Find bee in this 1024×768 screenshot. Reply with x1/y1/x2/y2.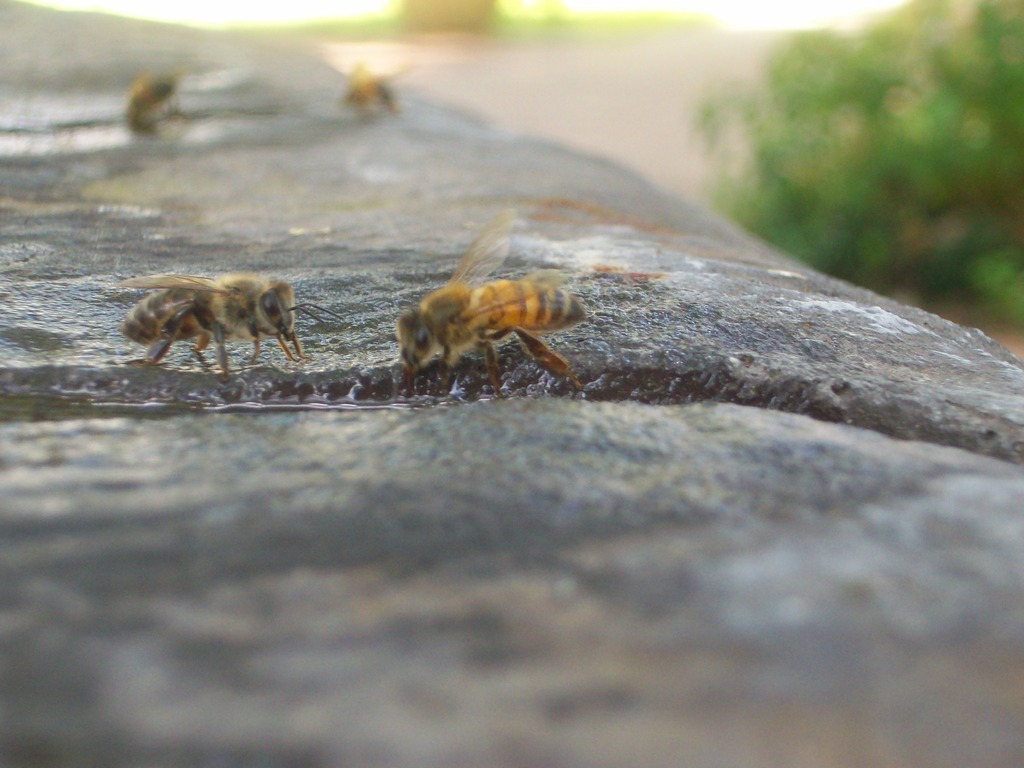
340/59/409/117.
